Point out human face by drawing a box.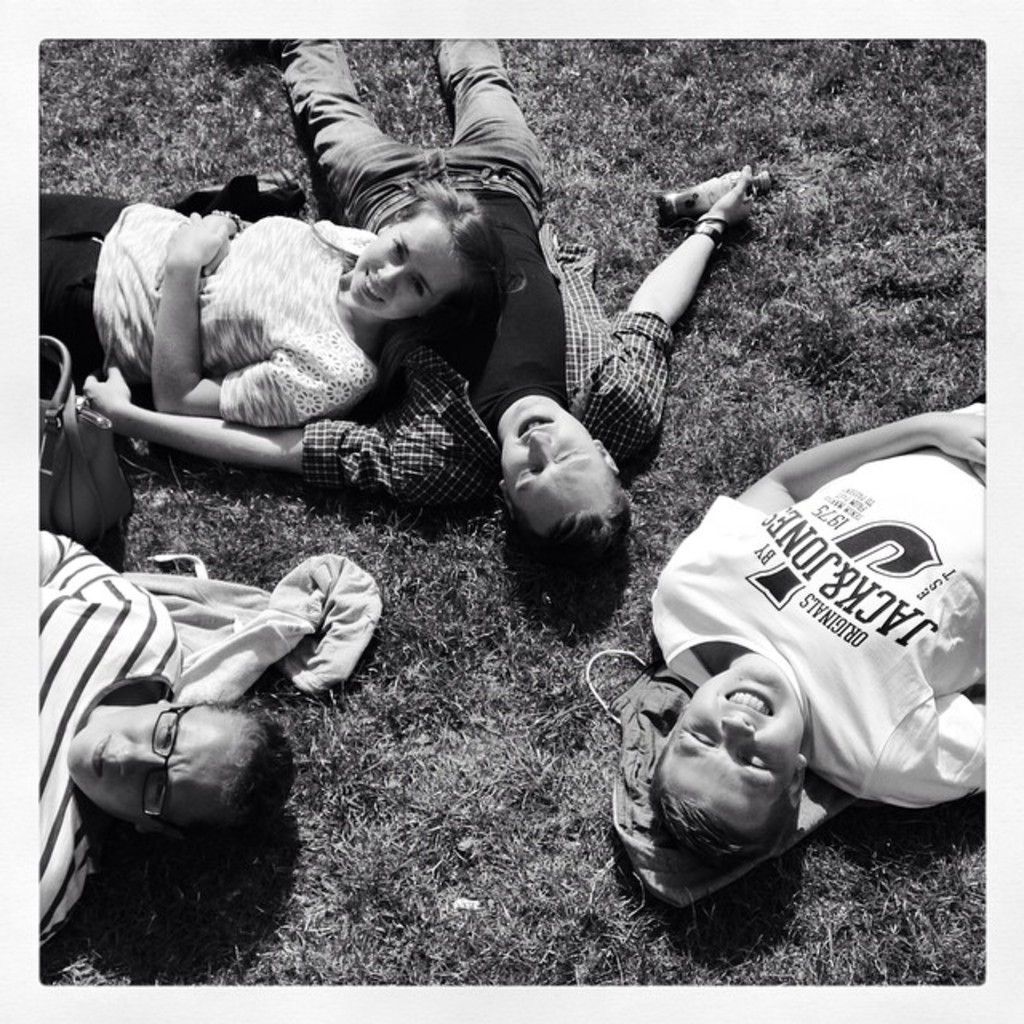
<bbox>674, 650, 802, 806</bbox>.
